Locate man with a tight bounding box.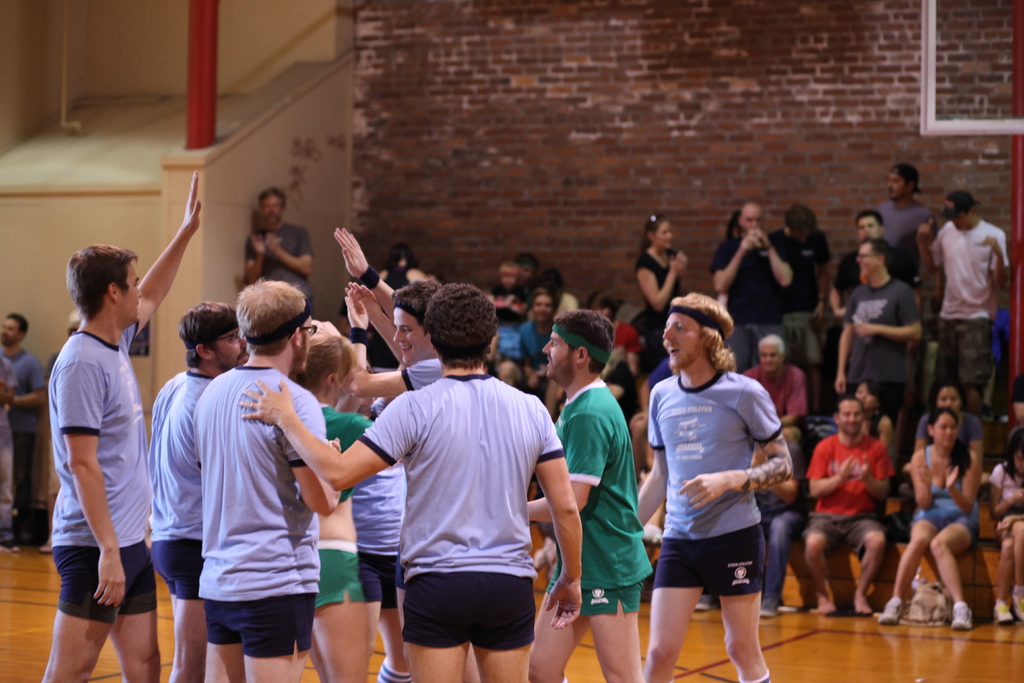
[834,238,926,425].
